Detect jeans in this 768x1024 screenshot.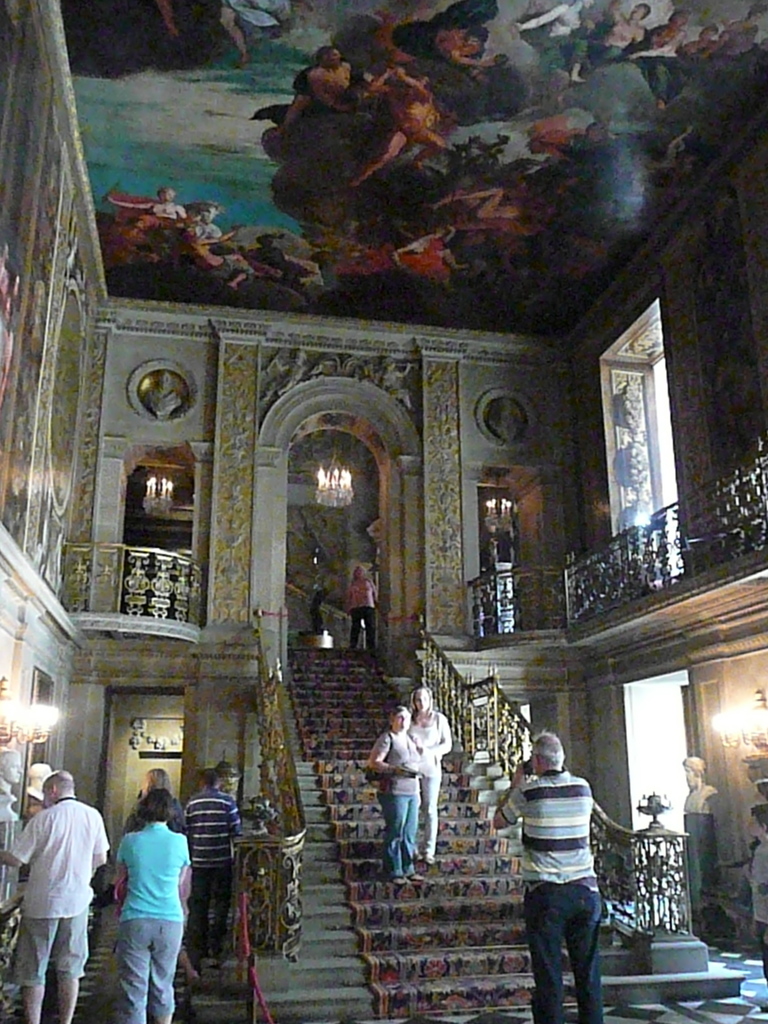
Detection: 376/792/427/877.
